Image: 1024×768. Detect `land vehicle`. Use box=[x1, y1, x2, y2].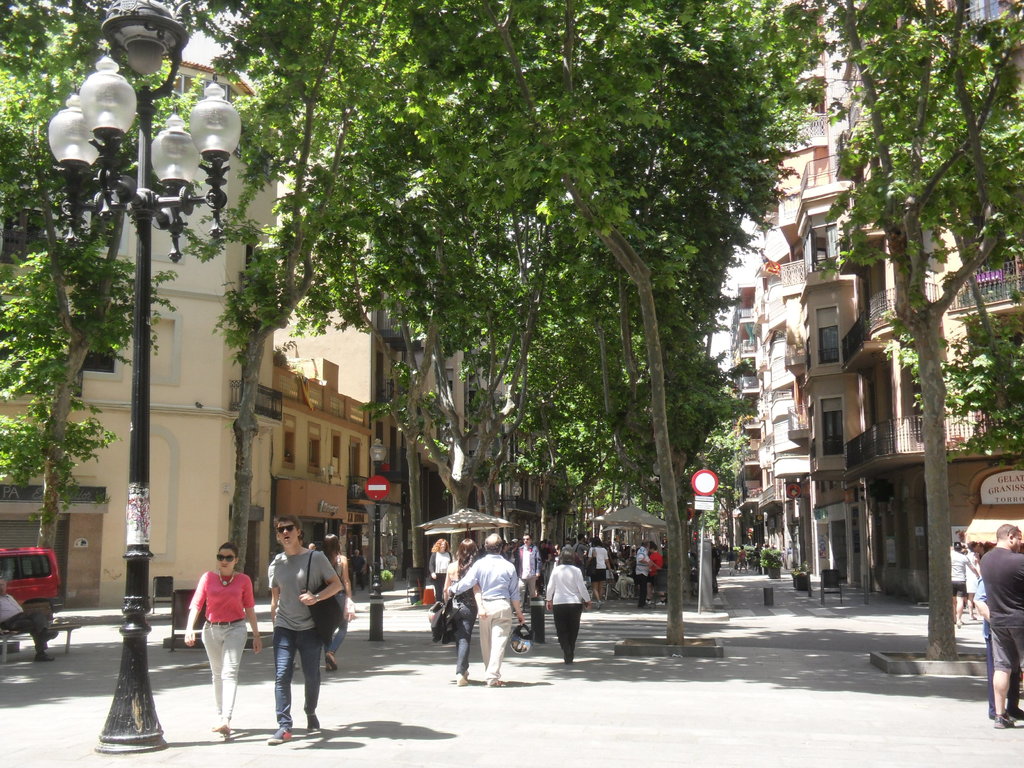
box=[0, 541, 63, 618].
